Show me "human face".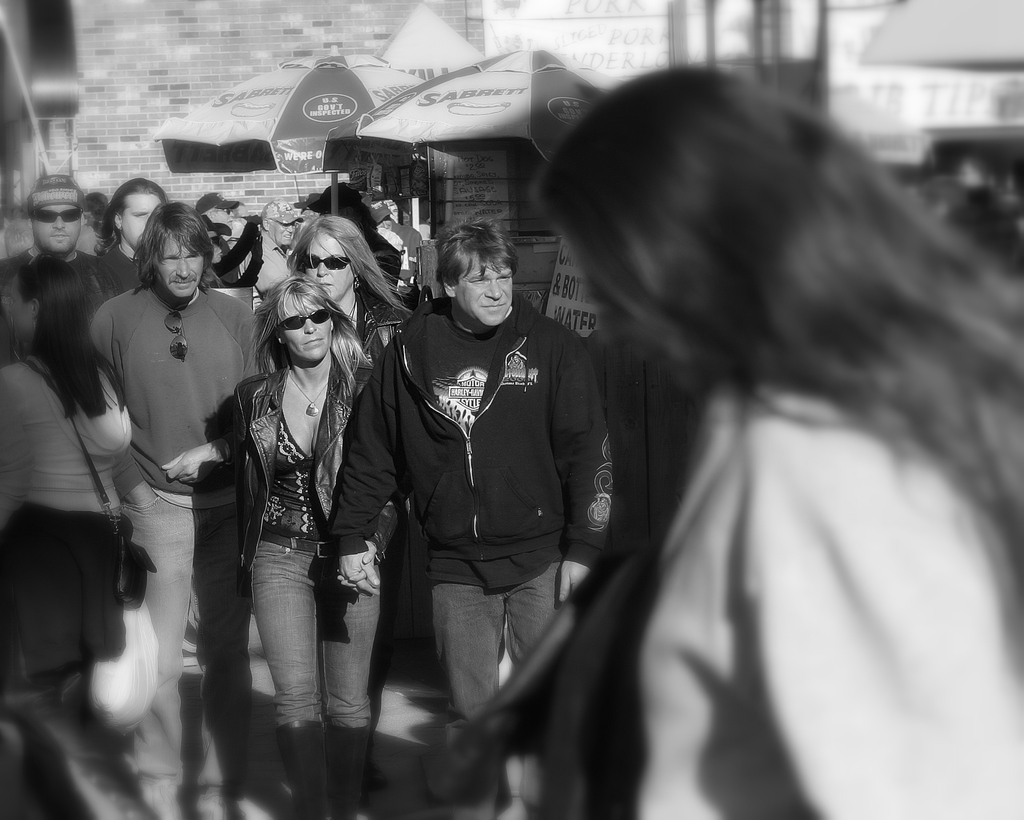
"human face" is here: (300,221,357,301).
